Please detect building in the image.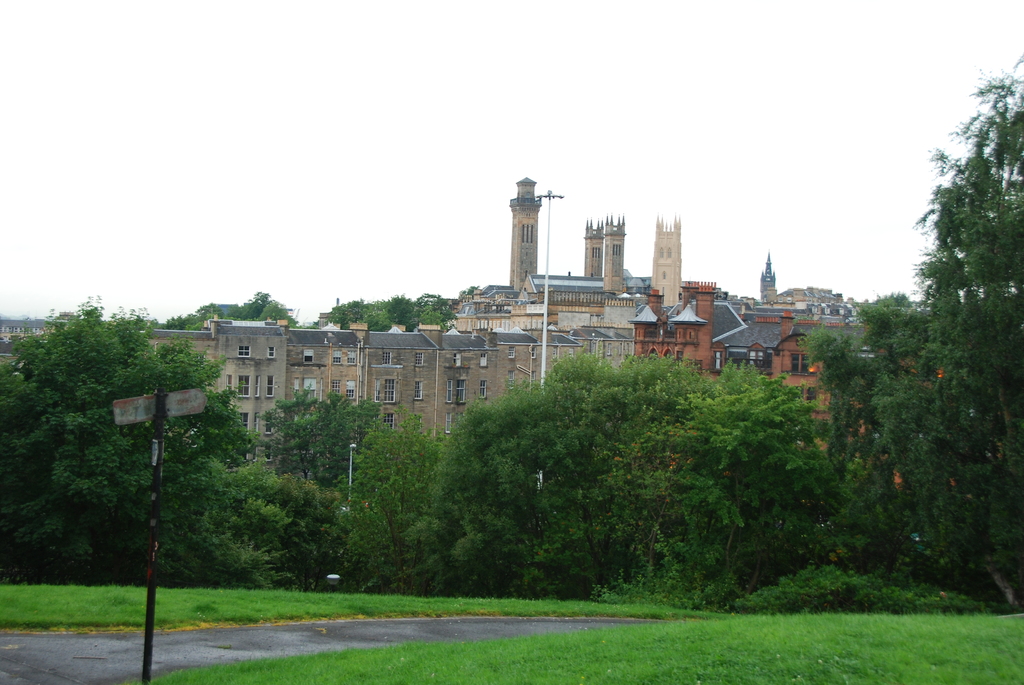
crop(132, 177, 643, 472).
